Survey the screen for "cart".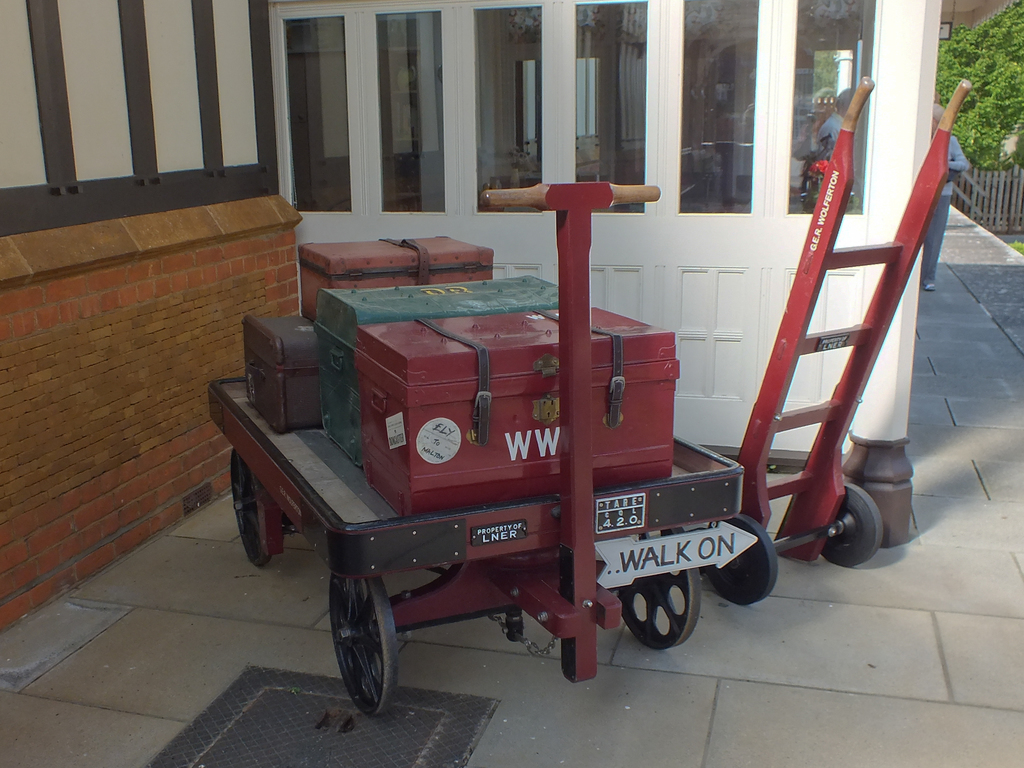
Survey found: (207, 181, 756, 718).
